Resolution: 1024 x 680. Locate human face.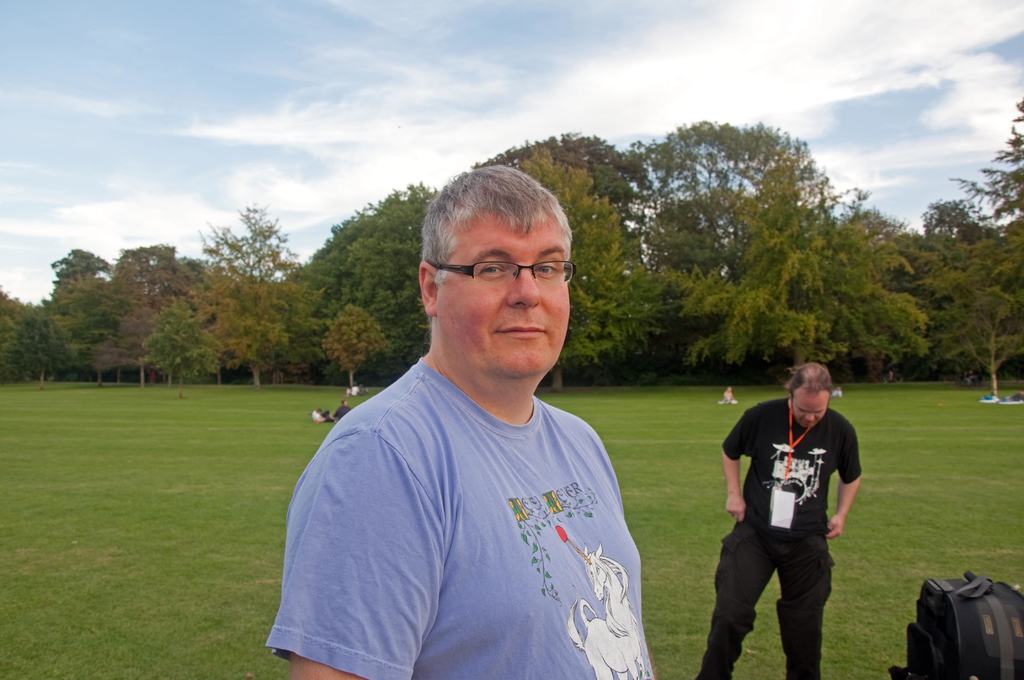
bbox=[791, 389, 829, 428].
